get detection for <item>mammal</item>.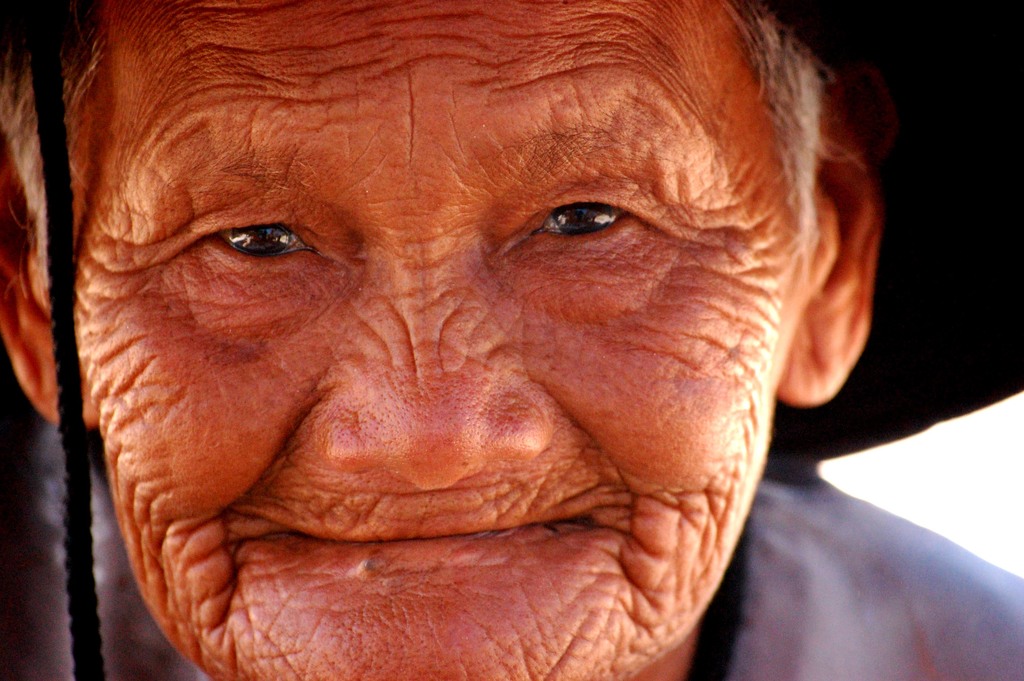
Detection: [x1=0, y1=0, x2=1023, y2=680].
